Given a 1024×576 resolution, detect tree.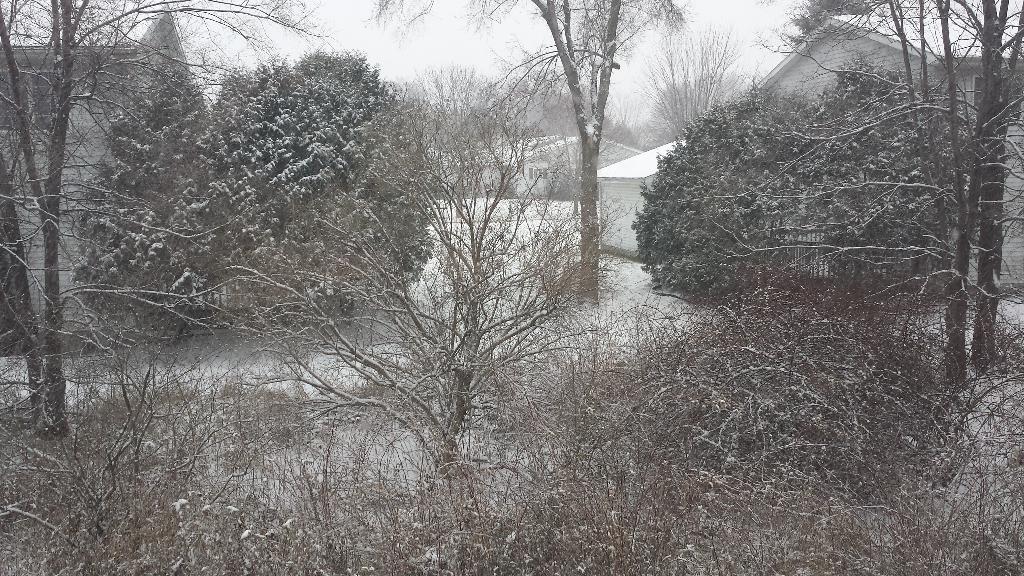
678:0:1023:379.
